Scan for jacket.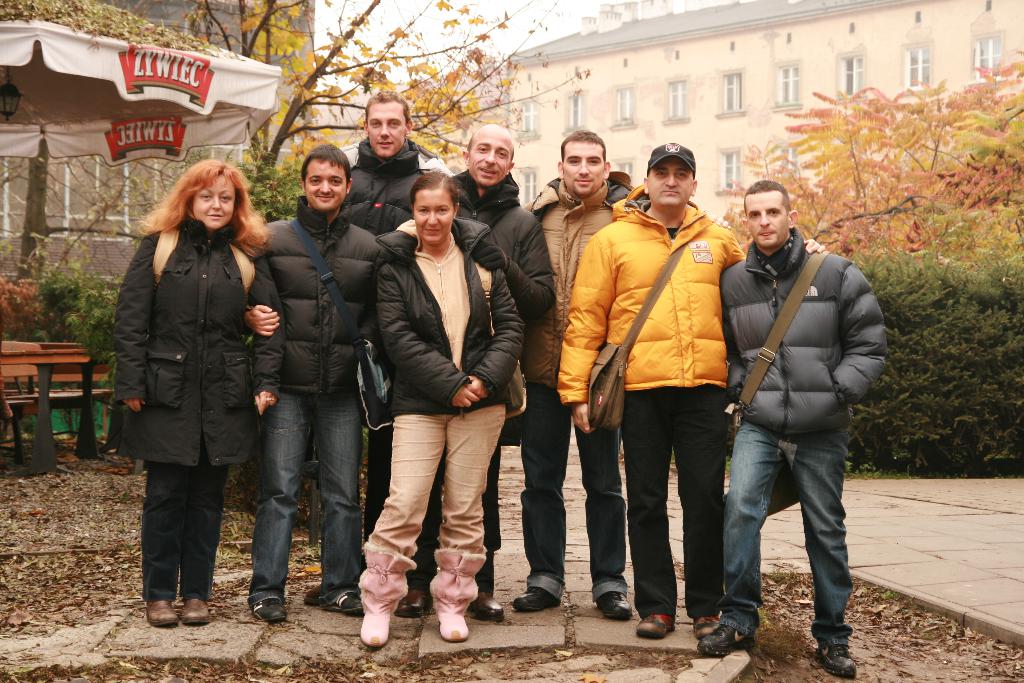
Scan result: [x1=247, y1=192, x2=391, y2=415].
